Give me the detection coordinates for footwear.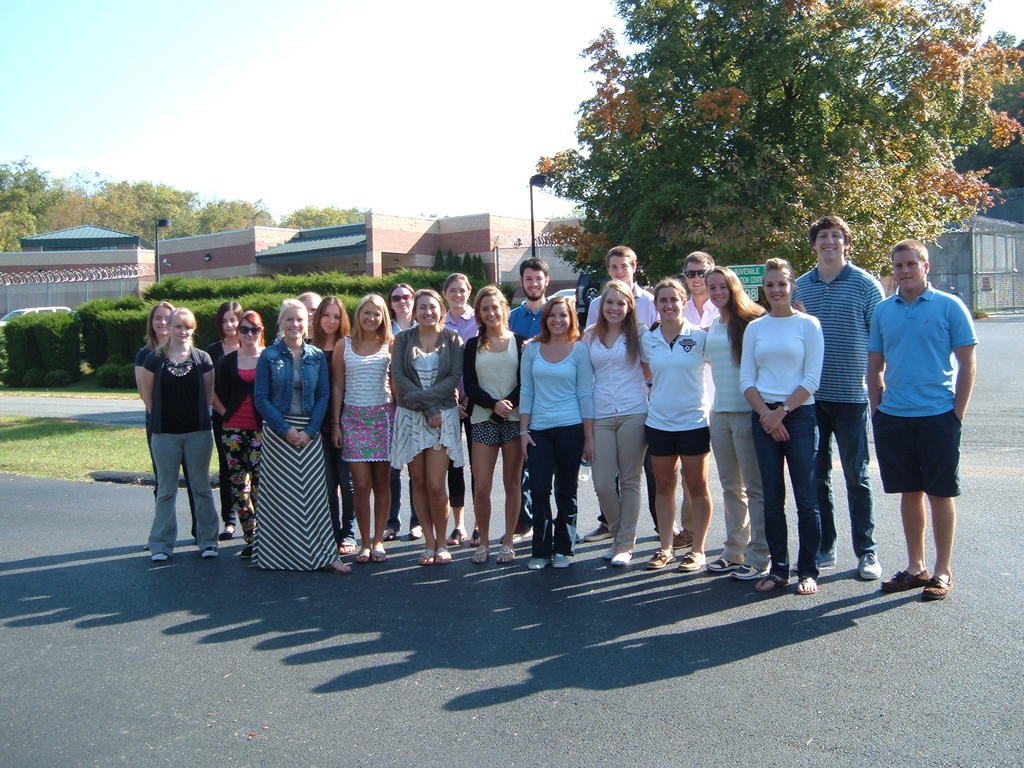
rect(795, 569, 823, 595).
